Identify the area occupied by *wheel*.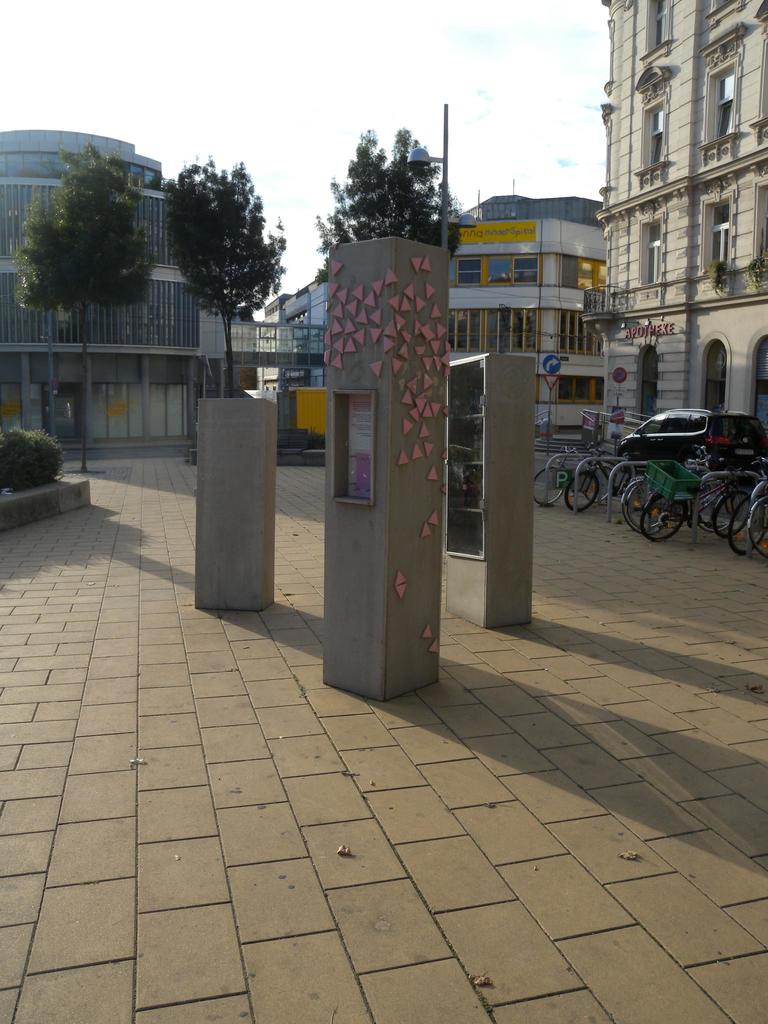
Area: (x1=726, y1=494, x2=767, y2=554).
